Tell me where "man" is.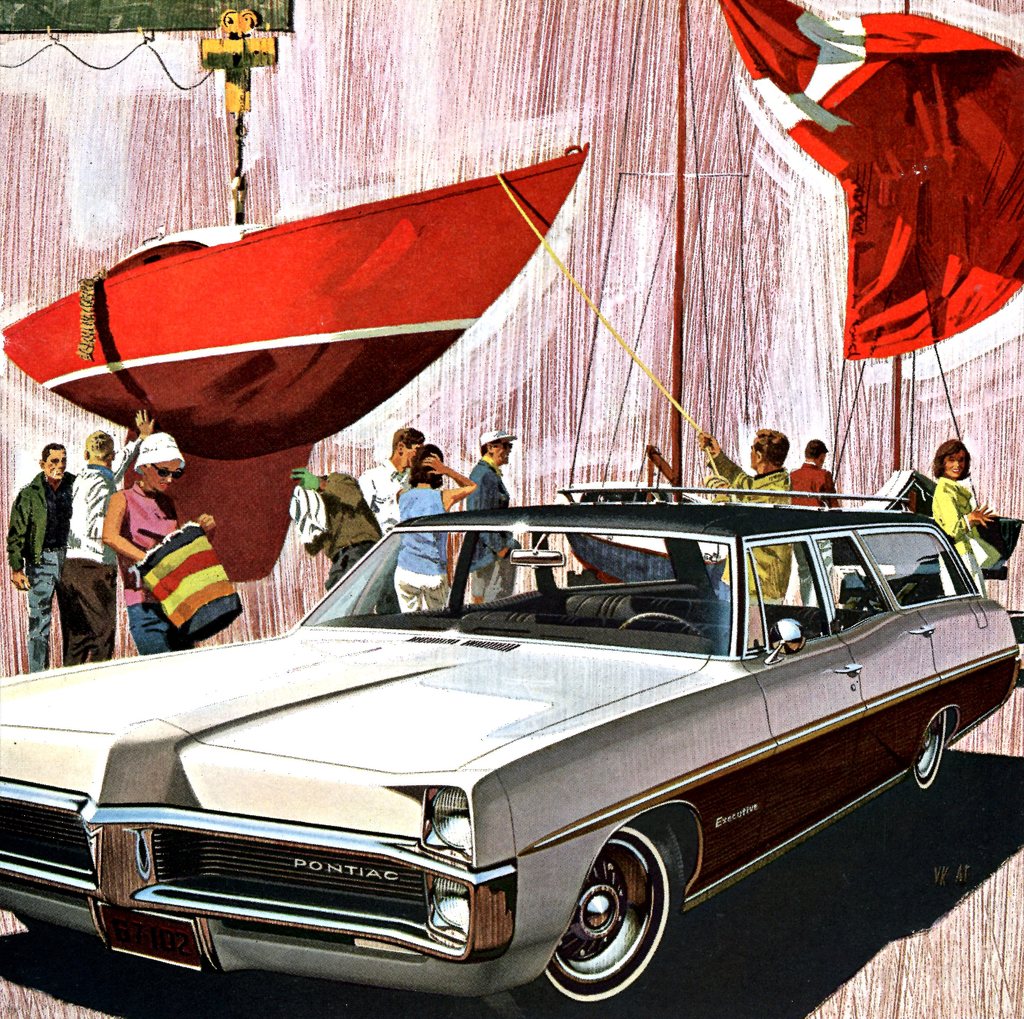
"man" is at (60, 408, 154, 667).
